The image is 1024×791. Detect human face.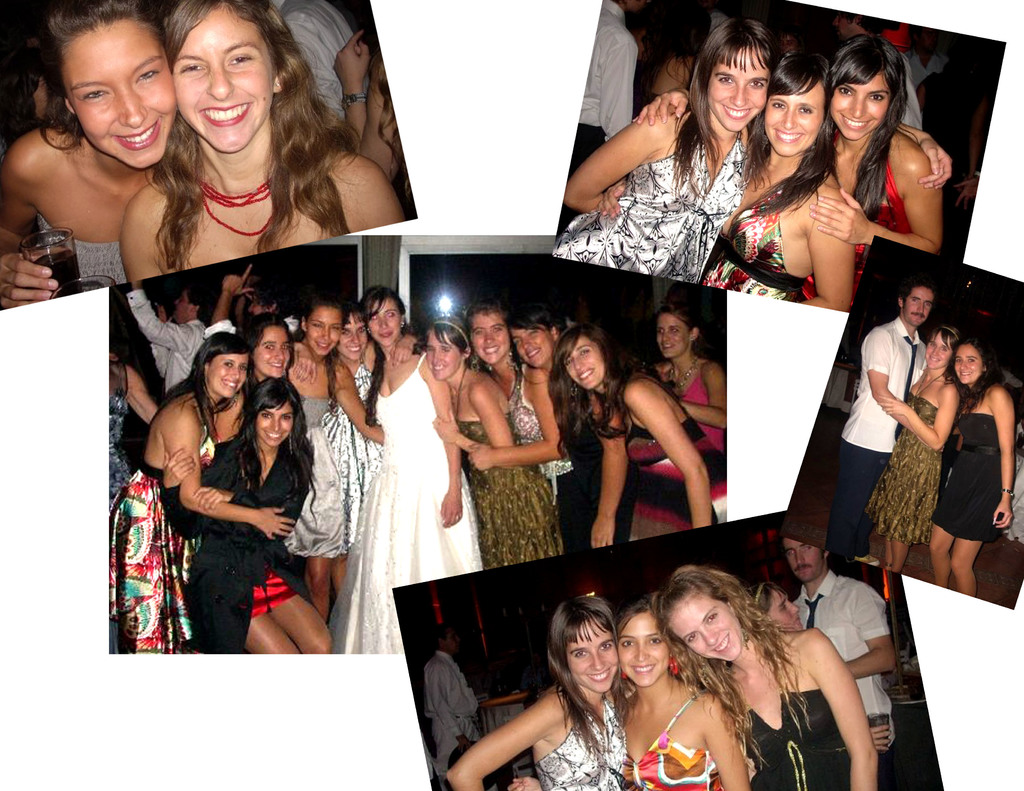
Detection: [x1=511, y1=329, x2=552, y2=368].
